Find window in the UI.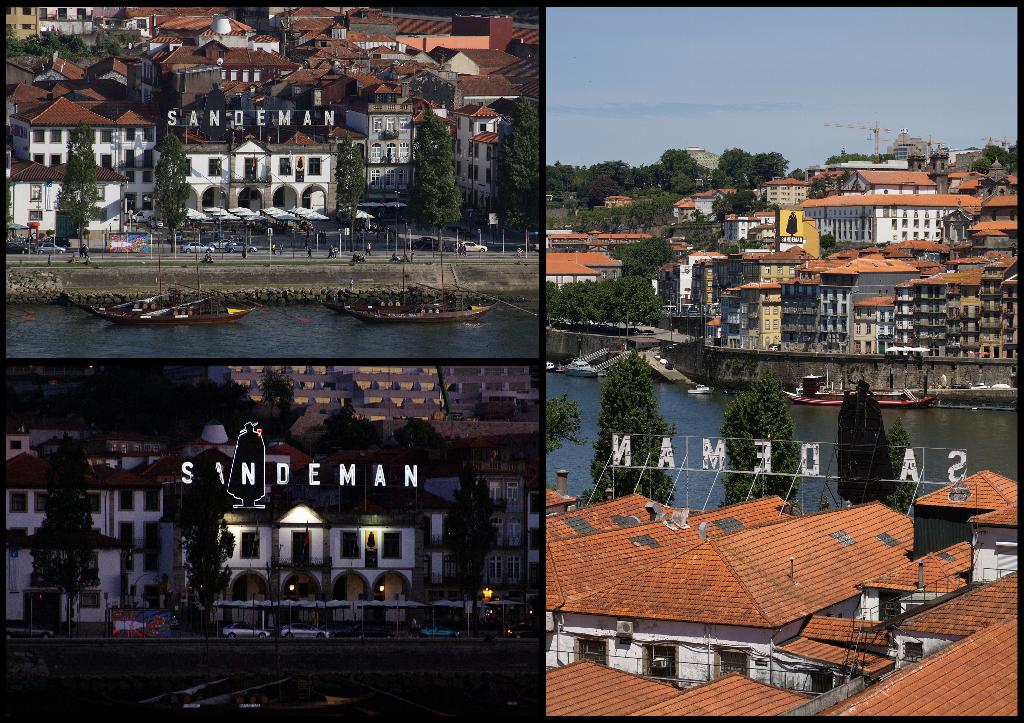
UI element at region(278, 152, 296, 179).
